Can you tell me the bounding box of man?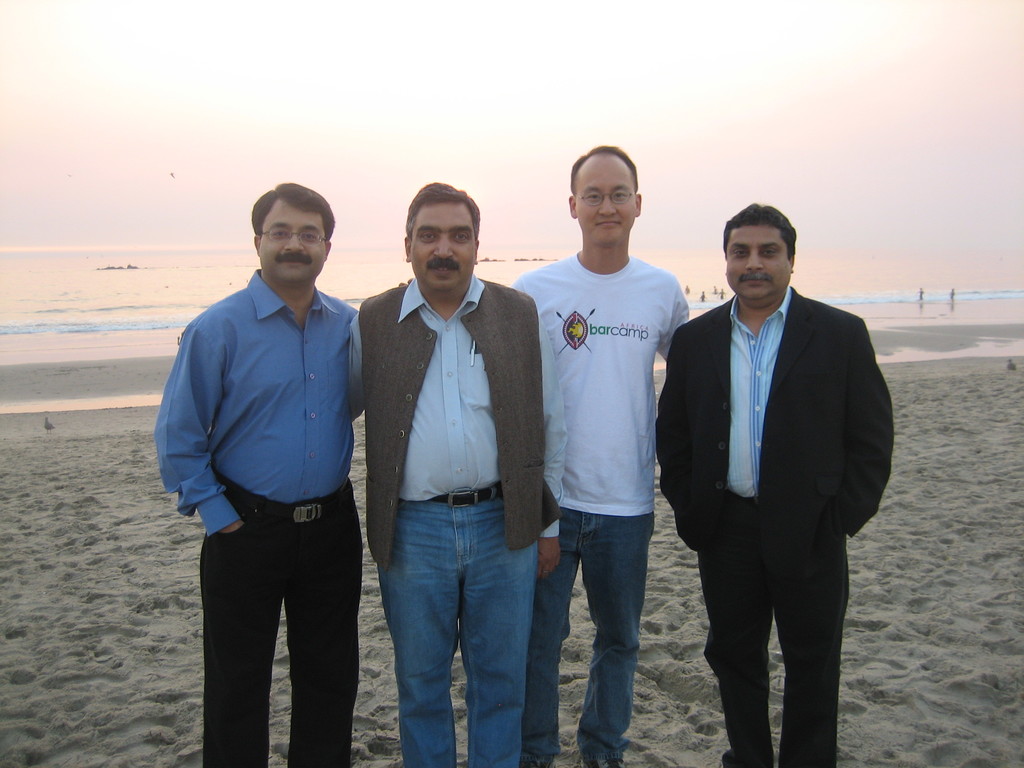
box=[397, 146, 689, 767].
